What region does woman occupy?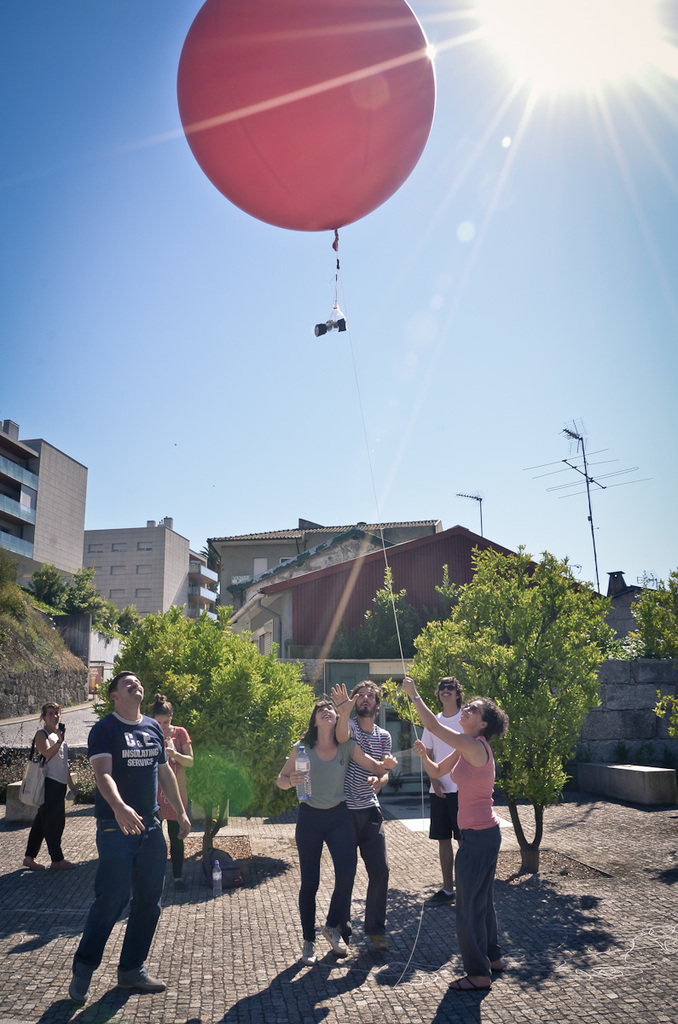
[141,690,192,891].
